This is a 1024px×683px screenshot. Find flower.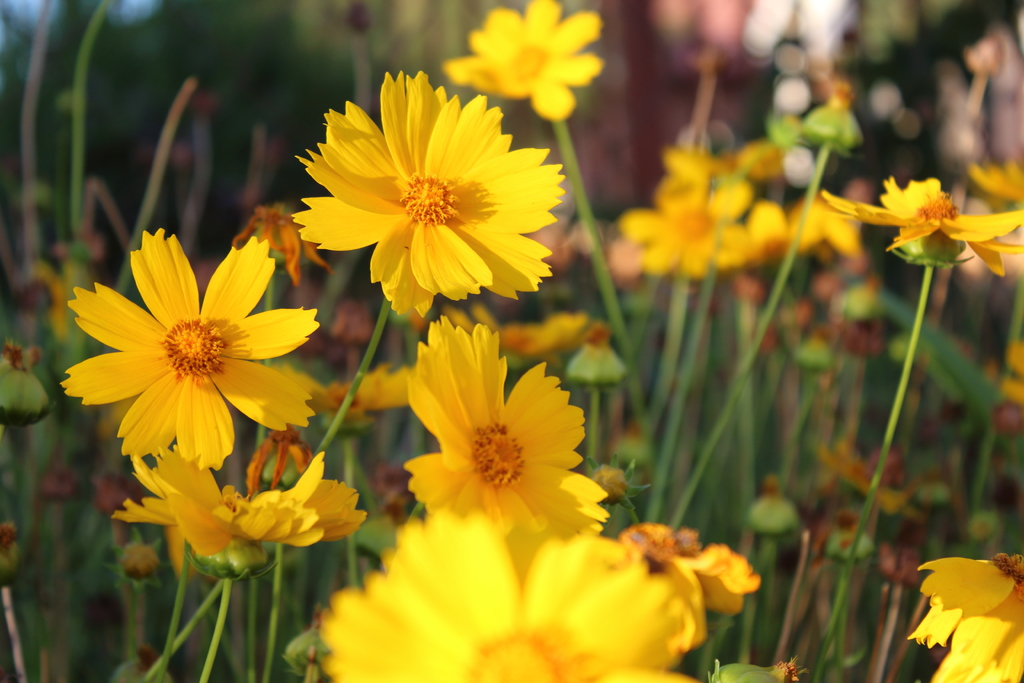
Bounding box: select_region(431, 302, 596, 360).
